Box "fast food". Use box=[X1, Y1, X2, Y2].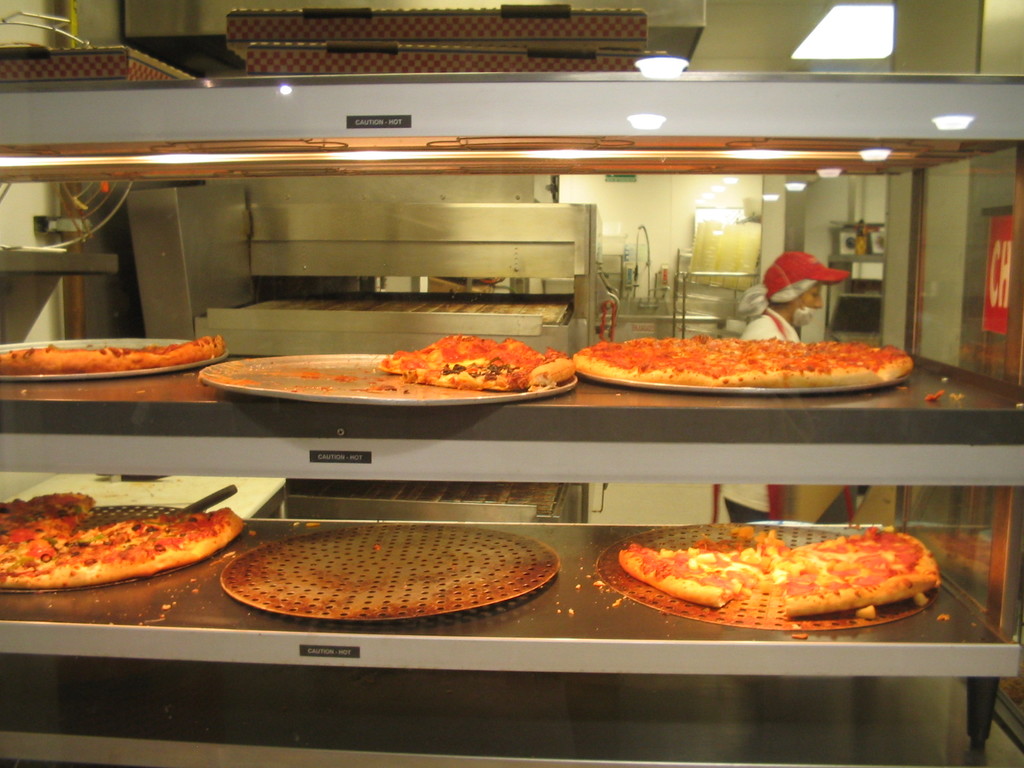
box=[392, 326, 557, 396].
